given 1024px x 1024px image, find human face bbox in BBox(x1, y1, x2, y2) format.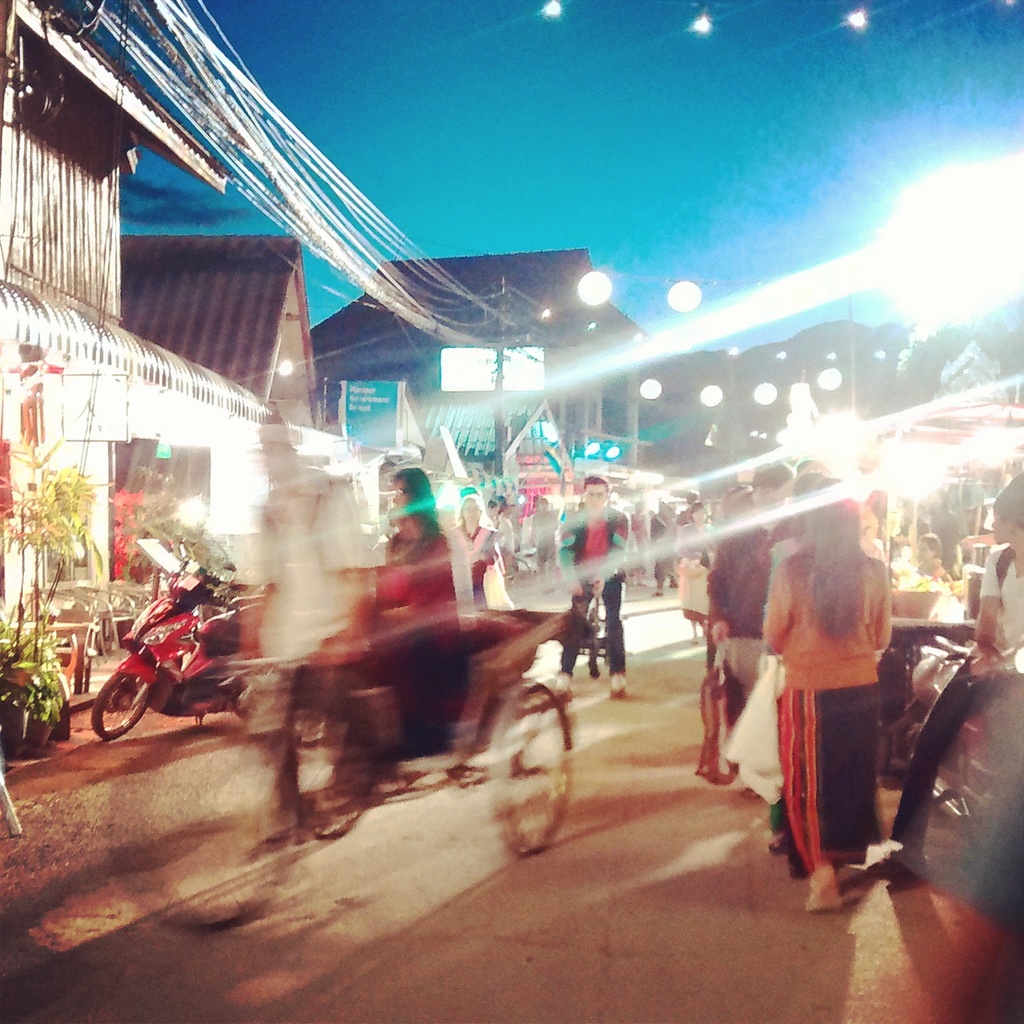
BBox(579, 480, 606, 514).
